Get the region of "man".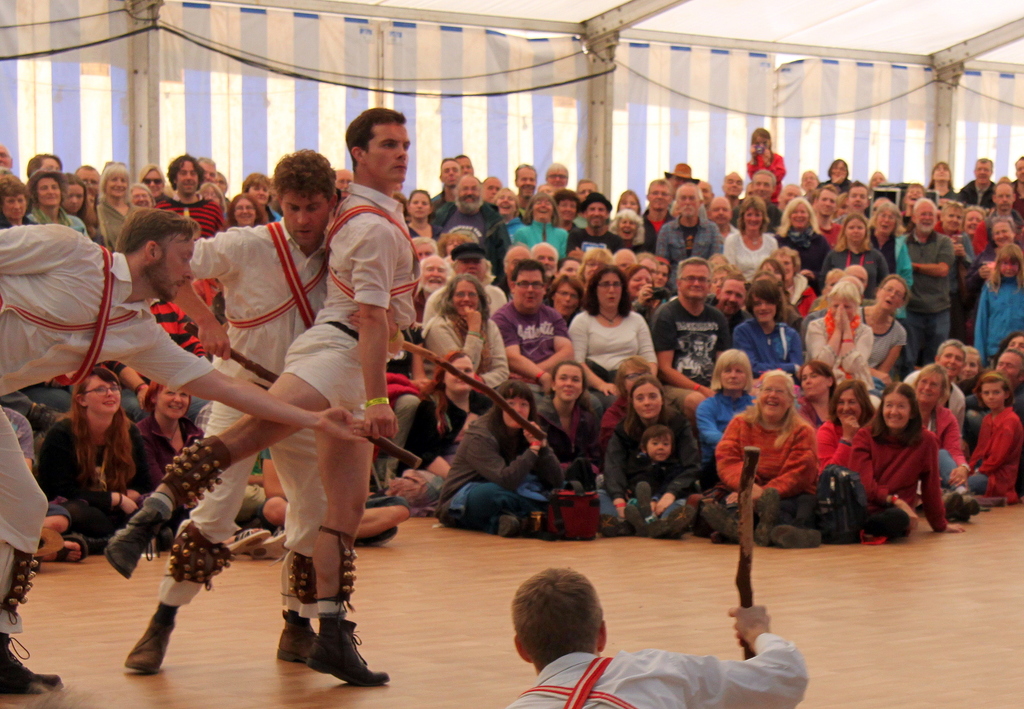
(525,242,558,287).
